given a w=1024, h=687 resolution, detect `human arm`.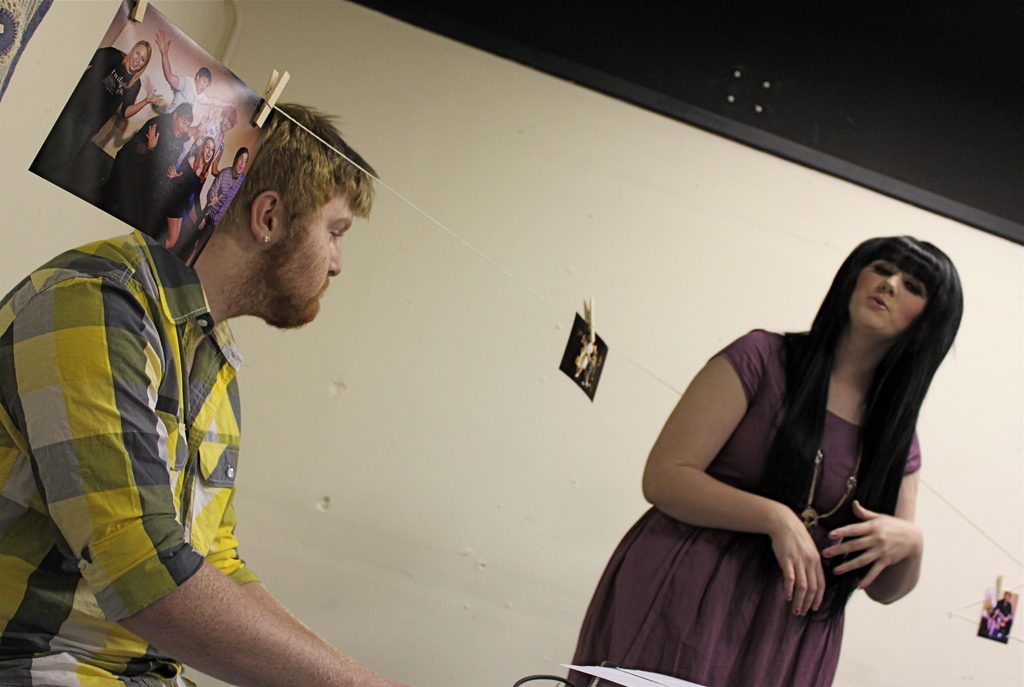
BBox(192, 113, 212, 140).
